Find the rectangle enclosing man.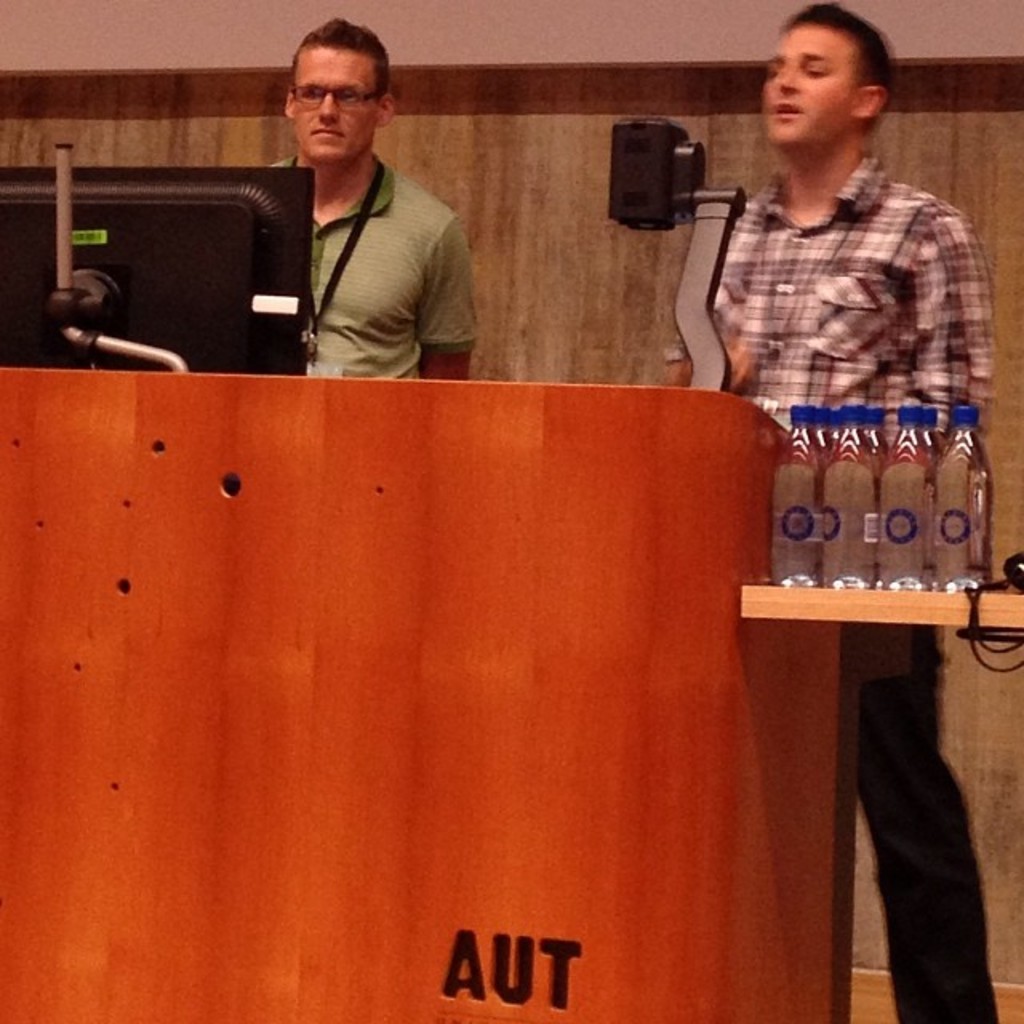
{"x1": 262, "y1": 14, "x2": 483, "y2": 378}.
